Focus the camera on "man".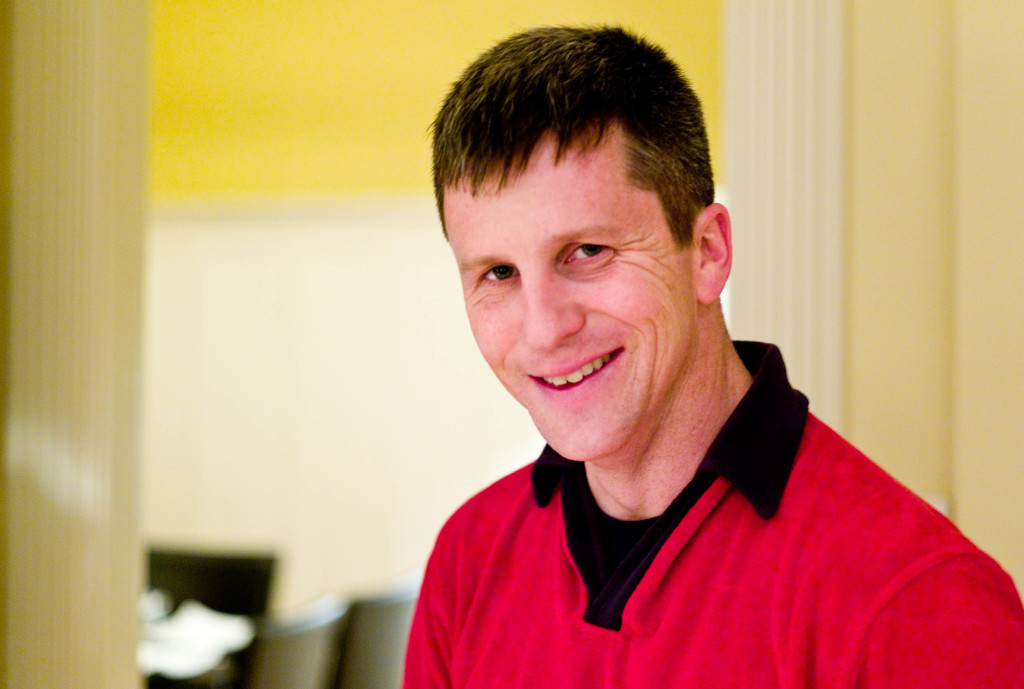
Focus region: (left=337, top=41, right=959, bottom=688).
